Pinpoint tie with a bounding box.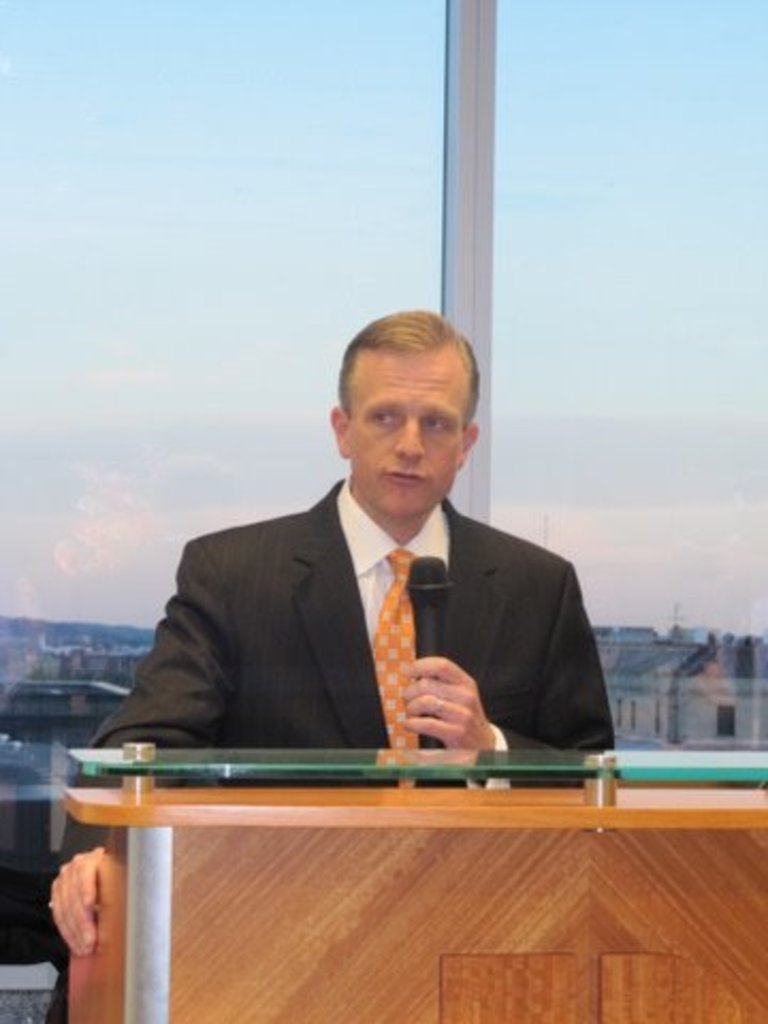
bbox(367, 548, 427, 783).
